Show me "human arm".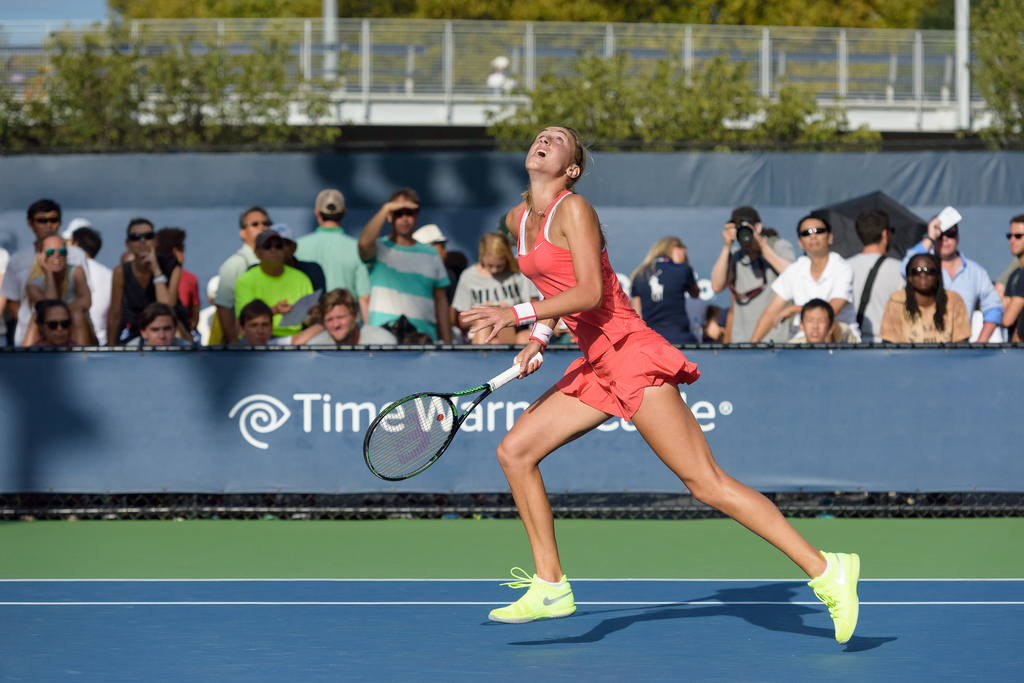
"human arm" is here: bbox=(193, 282, 200, 328).
